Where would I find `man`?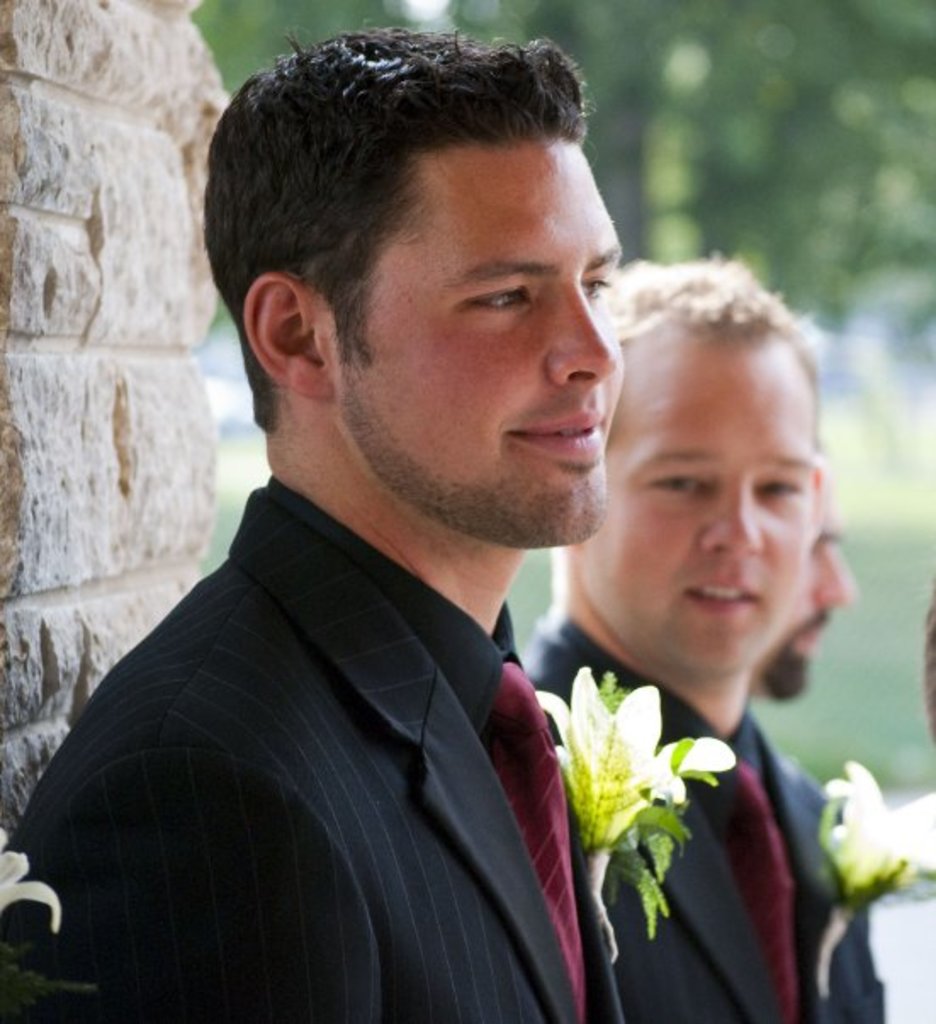
At <bbox>525, 258, 883, 1022</bbox>.
